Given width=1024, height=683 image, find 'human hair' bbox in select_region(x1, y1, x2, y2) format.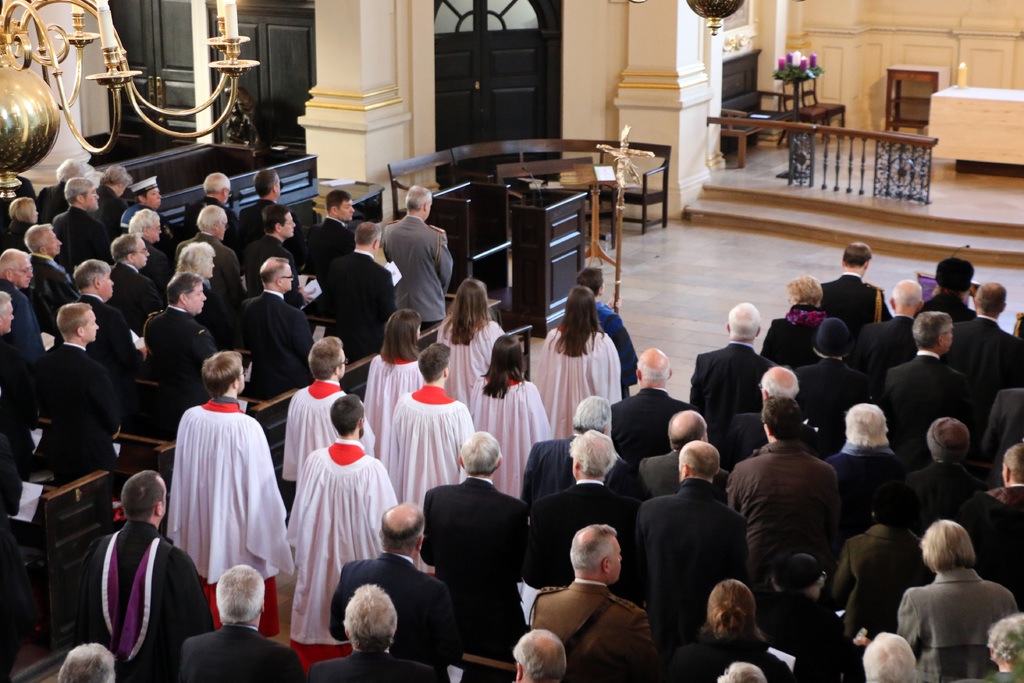
select_region(98, 166, 132, 183).
